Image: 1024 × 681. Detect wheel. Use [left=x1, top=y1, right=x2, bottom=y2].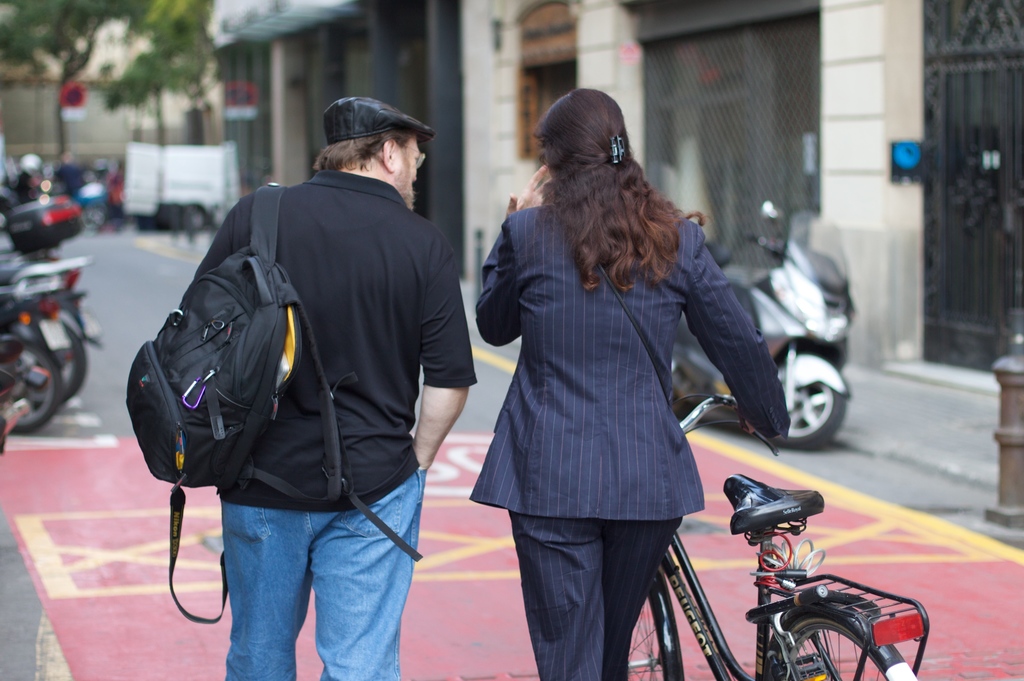
[left=628, top=598, right=666, bottom=680].
